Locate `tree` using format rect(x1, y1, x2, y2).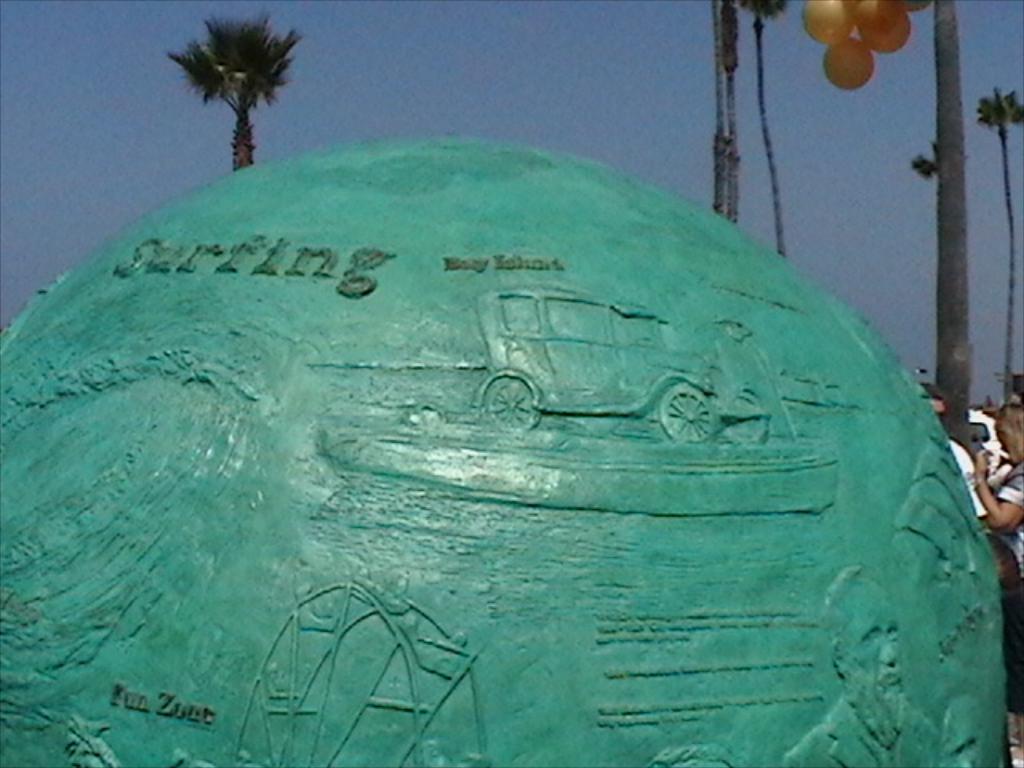
rect(710, 0, 726, 211).
